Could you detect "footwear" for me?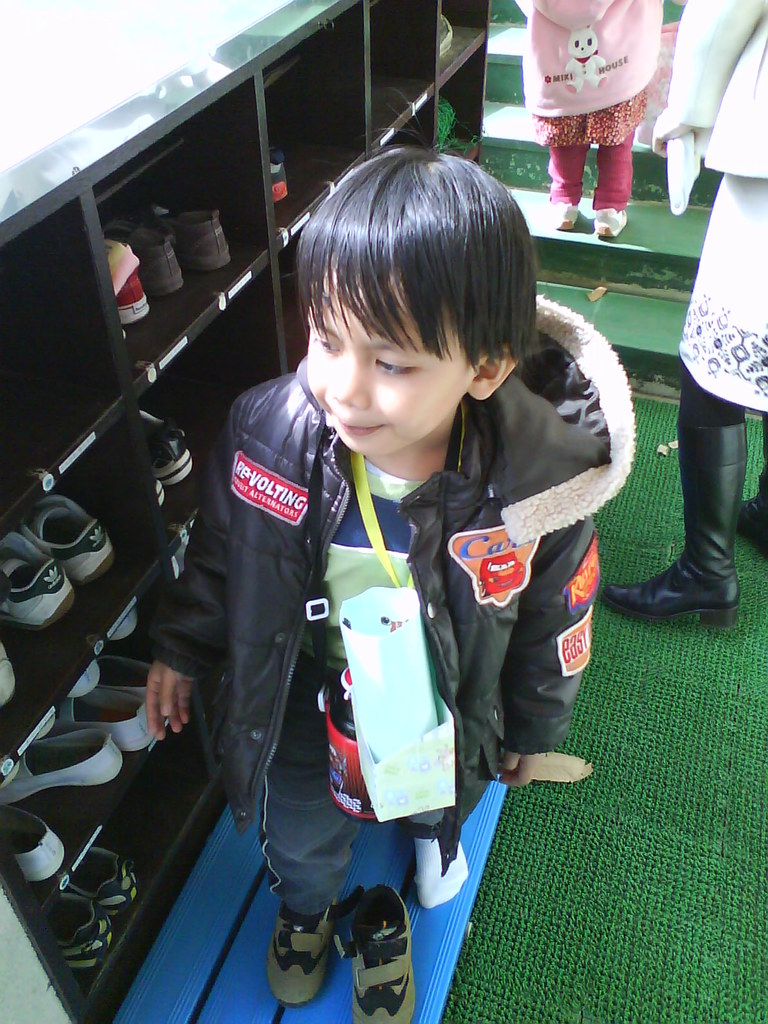
Detection result: x1=72, y1=671, x2=164, y2=755.
